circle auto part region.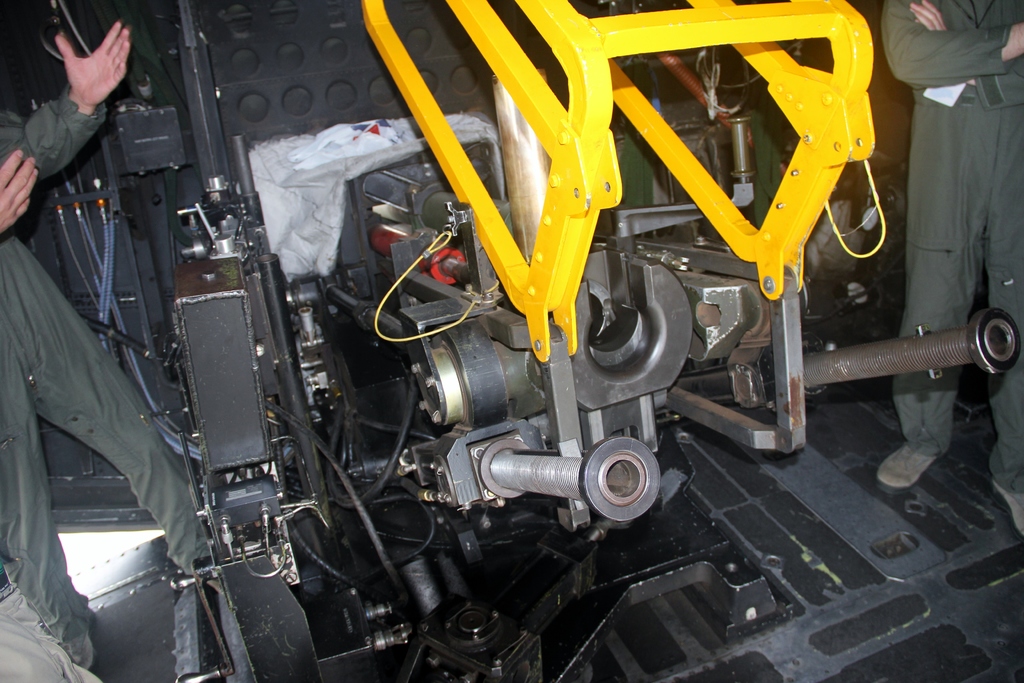
Region: rect(577, 434, 660, 524).
